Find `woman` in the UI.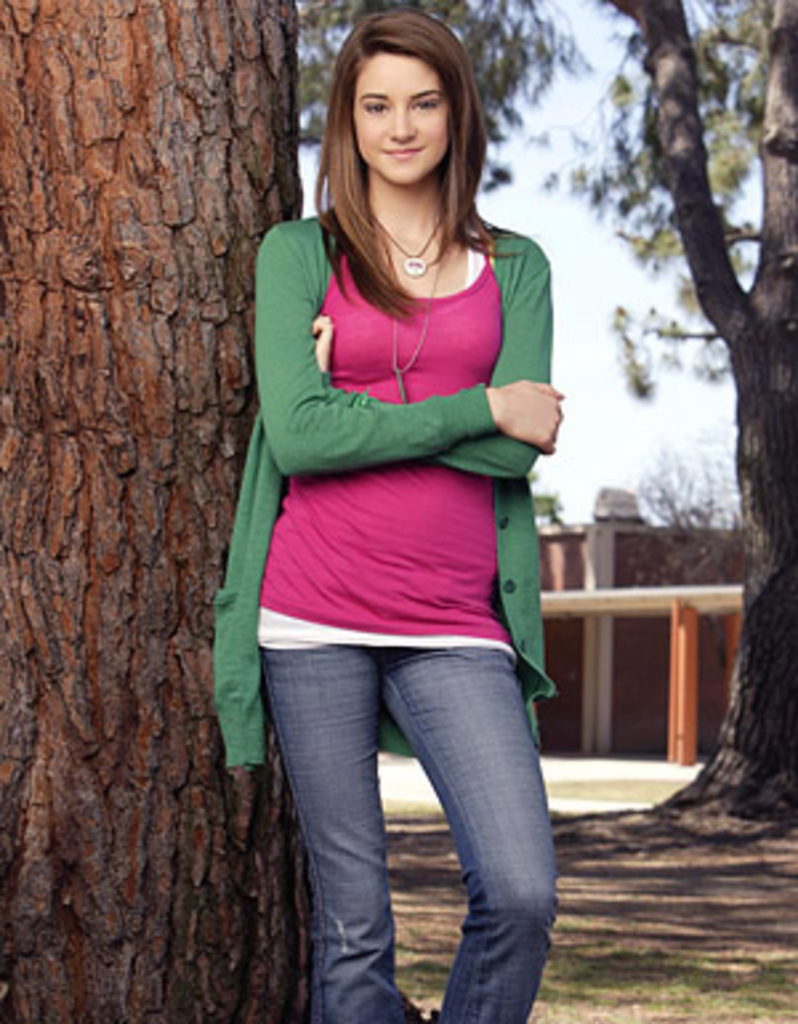
UI element at <bbox>184, 3, 625, 1023</bbox>.
